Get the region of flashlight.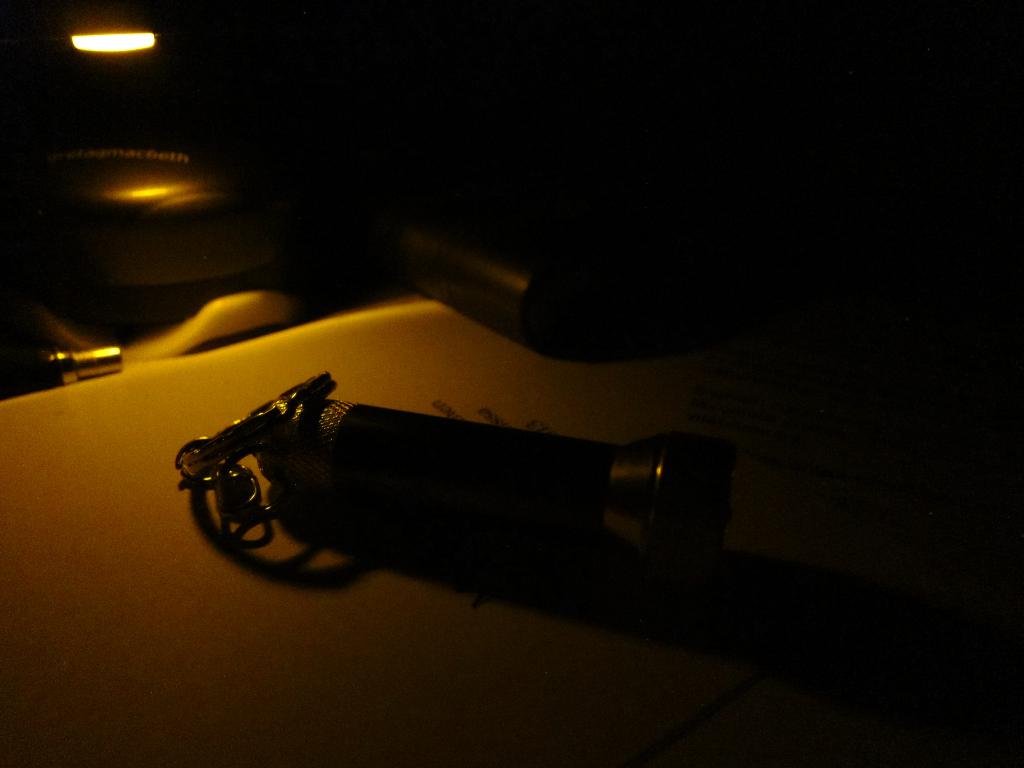
left=173, top=362, right=721, bottom=572.
